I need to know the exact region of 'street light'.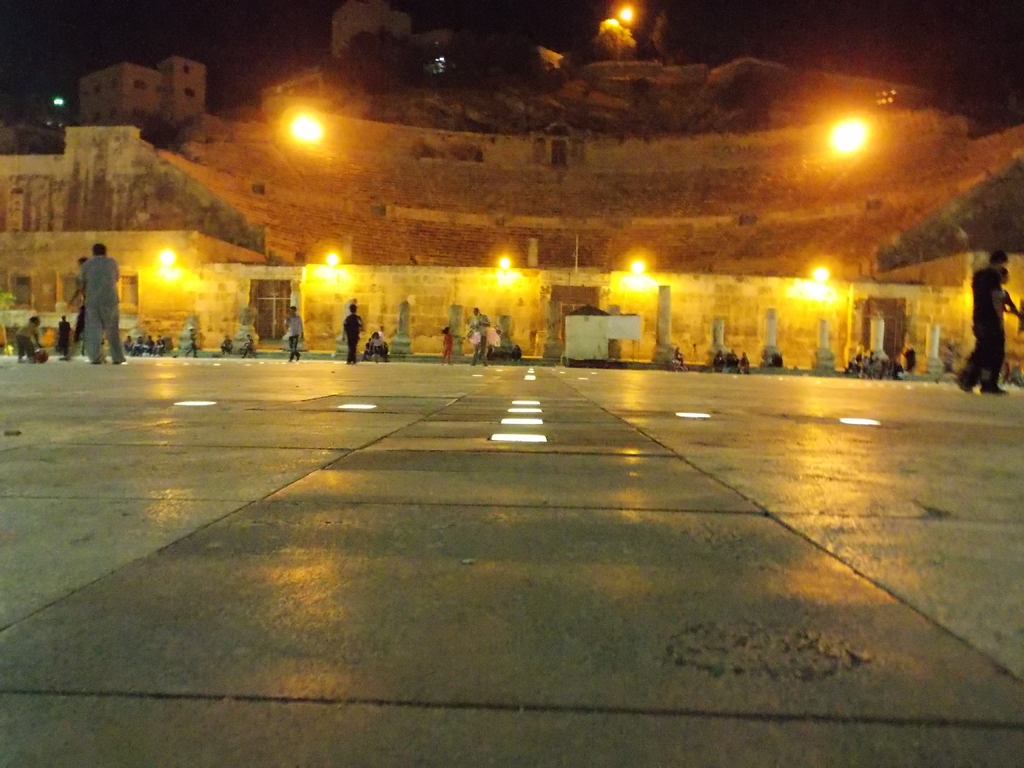
Region: 323,248,344,280.
